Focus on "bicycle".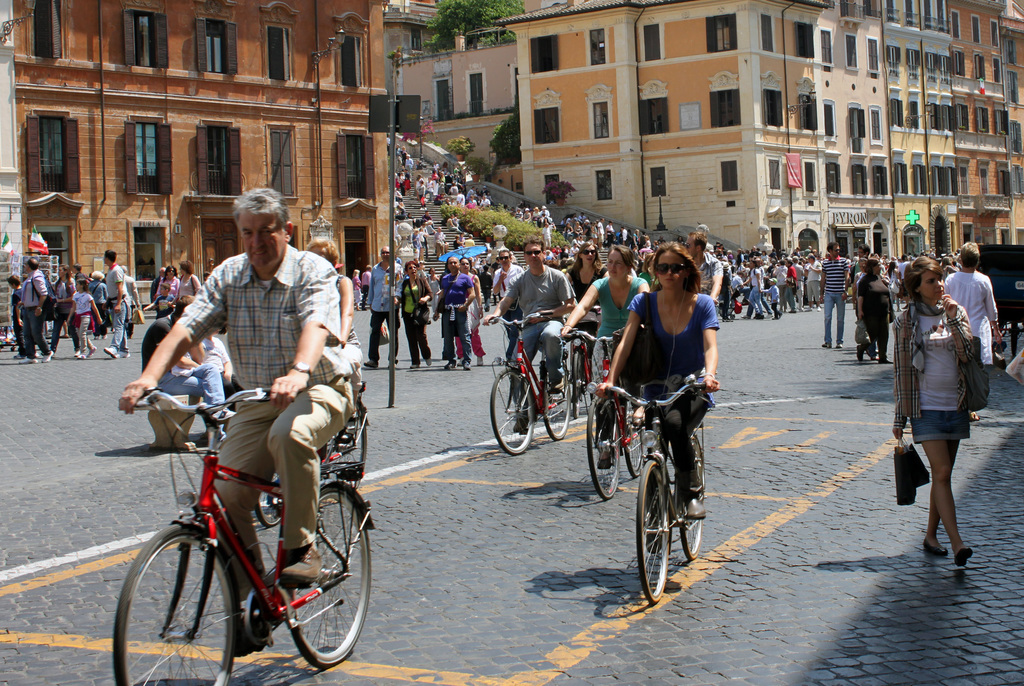
Focused at box=[584, 372, 720, 606].
